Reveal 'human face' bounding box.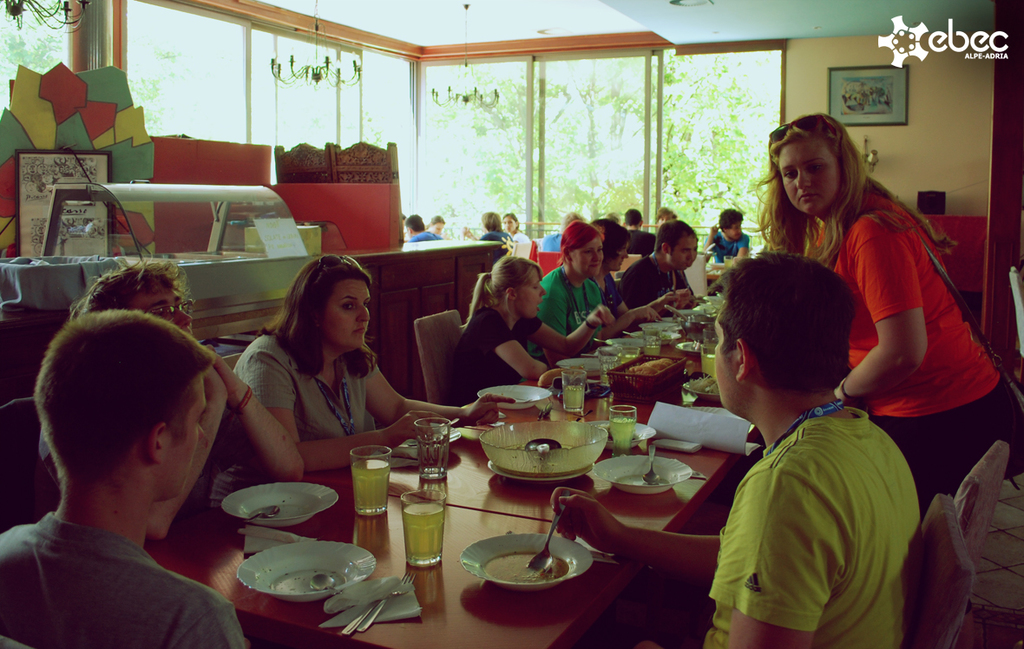
Revealed: bbox=[617, 242, 628, 266].
